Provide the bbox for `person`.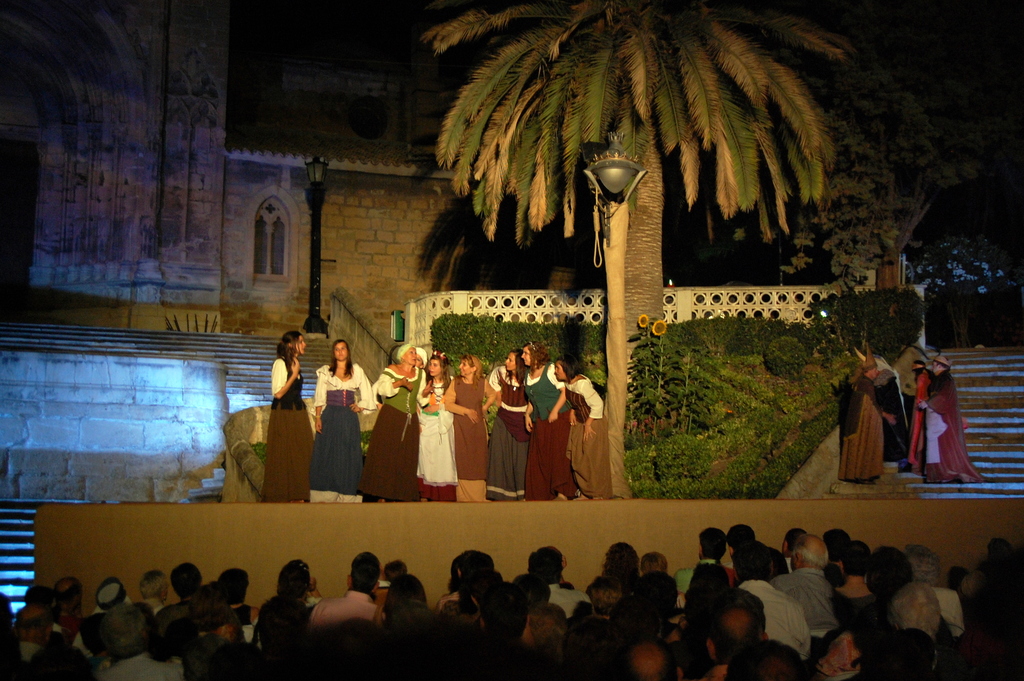
l=362, t=343, r=430, b=506.
